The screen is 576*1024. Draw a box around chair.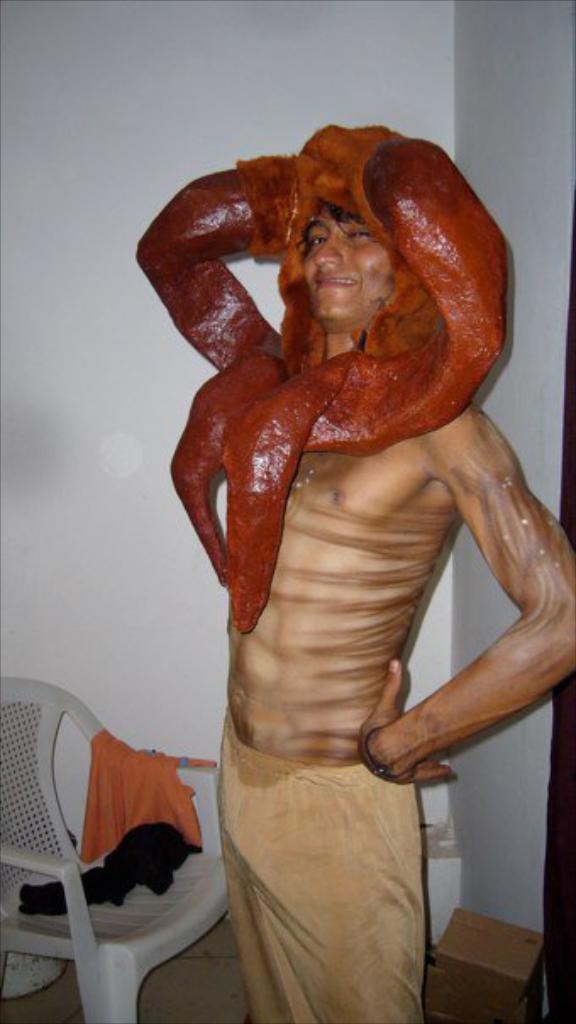
(0, 710, 225, 1023).
